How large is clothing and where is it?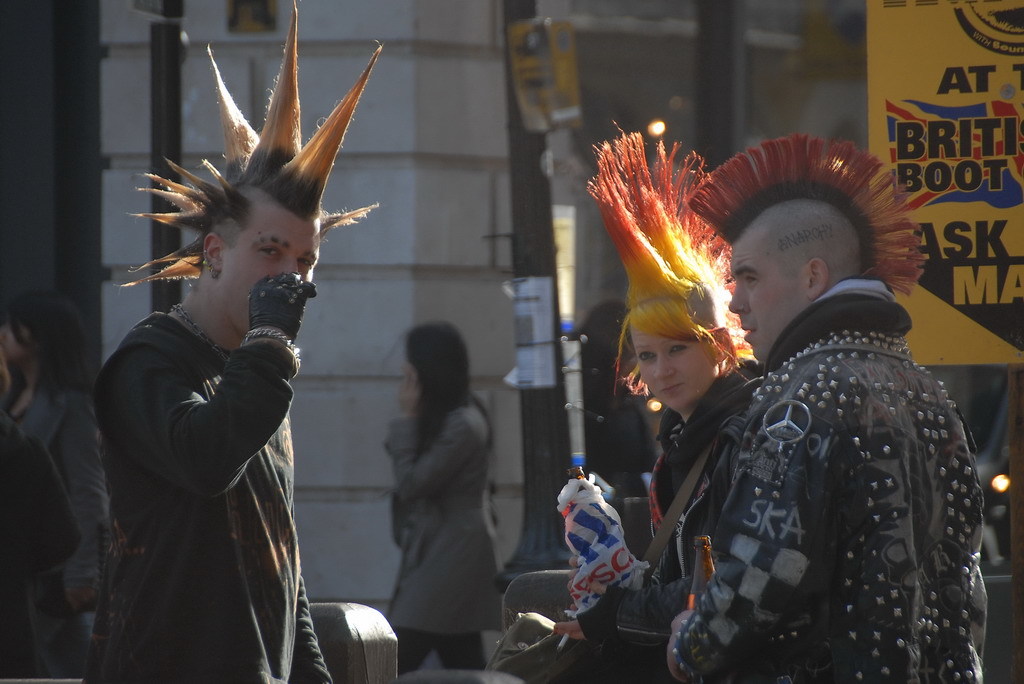
Bounding box: 378, 387, 503, 668.
